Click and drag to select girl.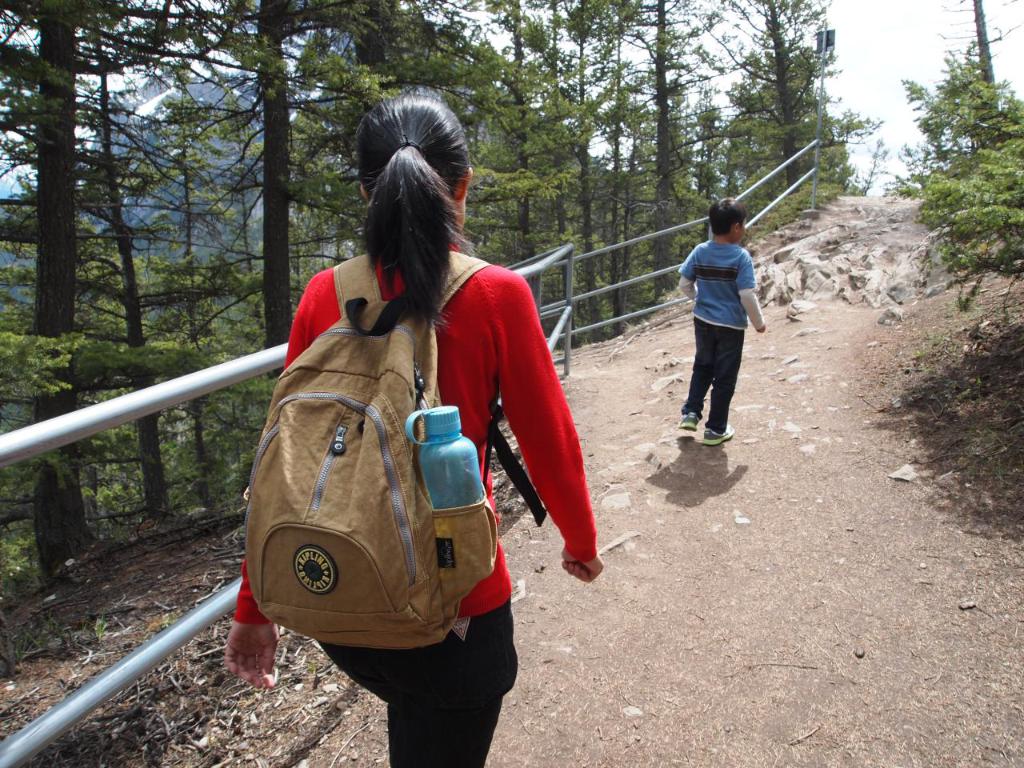
Selection: Rect(226, 98, 602, 767).
